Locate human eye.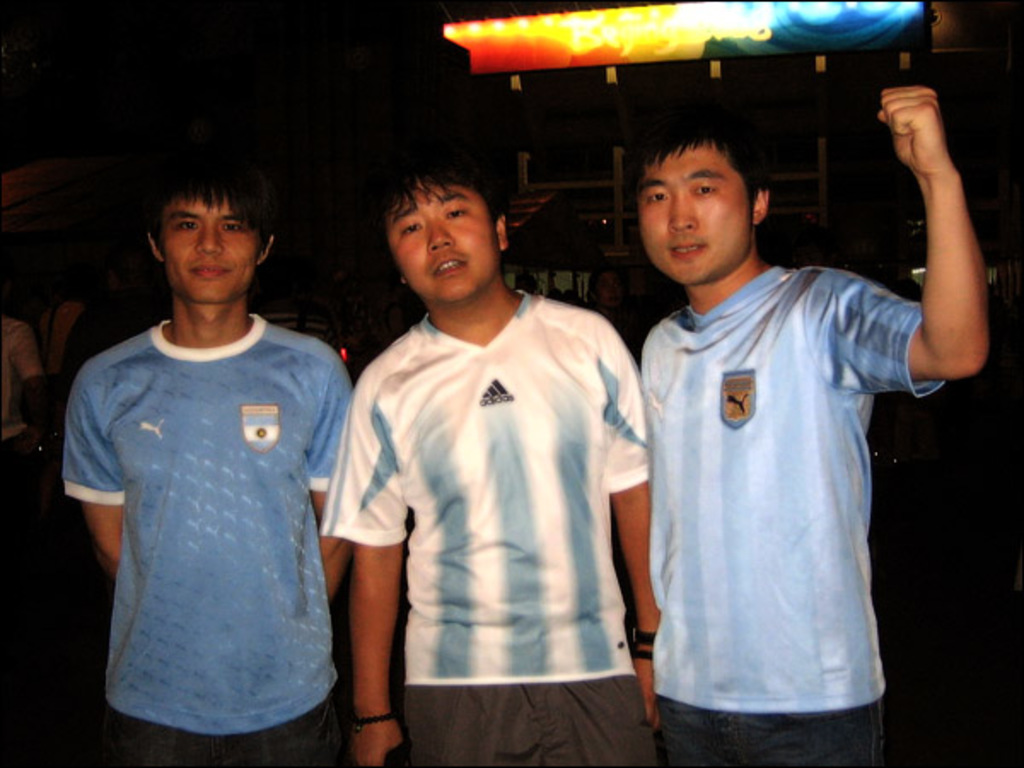
Bounding box: <box>684,177,725,200</box>.
